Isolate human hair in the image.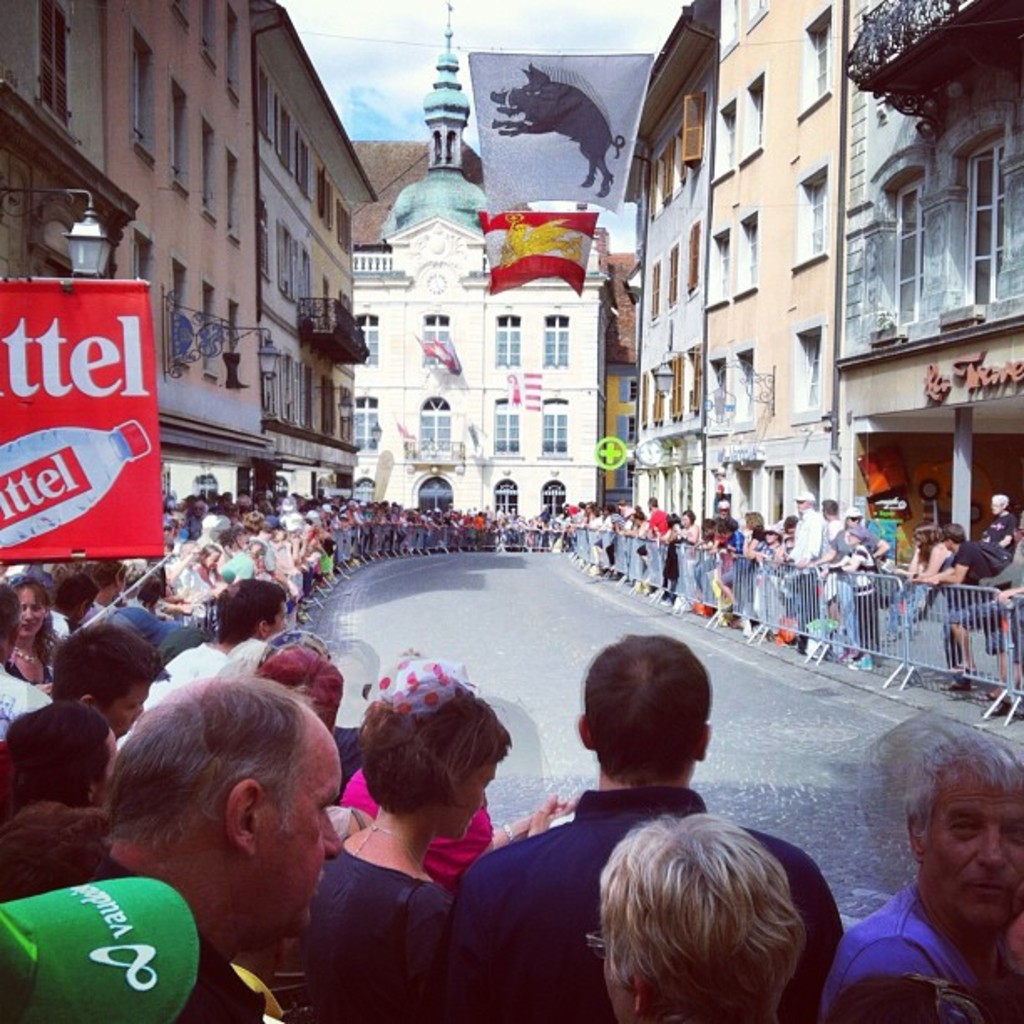
Isolated region: region(646, 495, 659, 509).
